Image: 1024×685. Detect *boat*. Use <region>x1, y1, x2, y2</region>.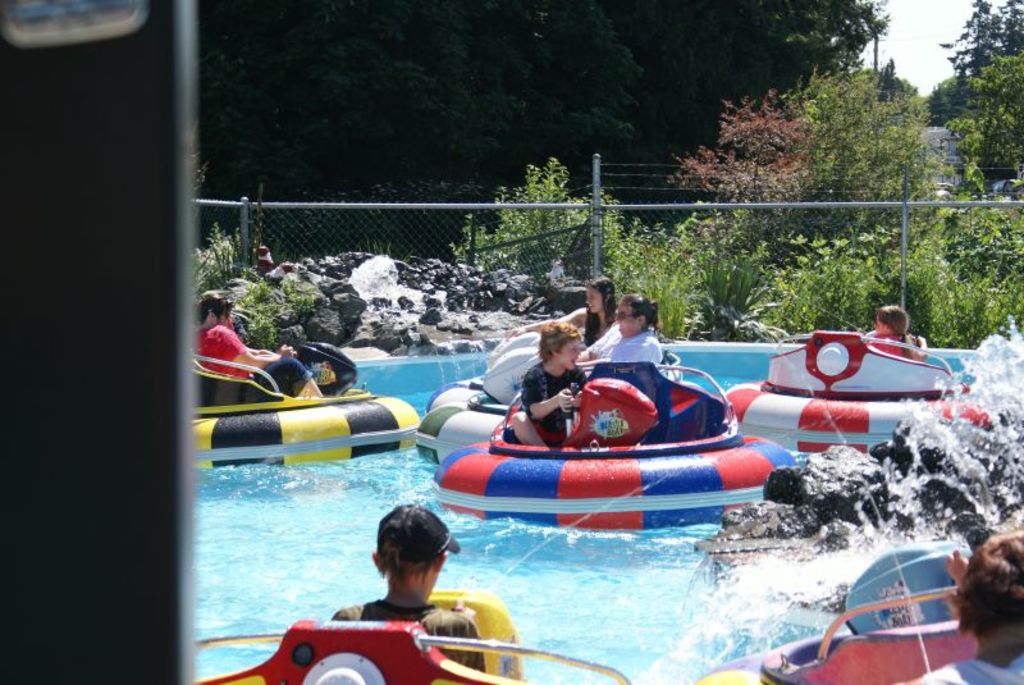
<region>696, 544, 980, 684</region>.
